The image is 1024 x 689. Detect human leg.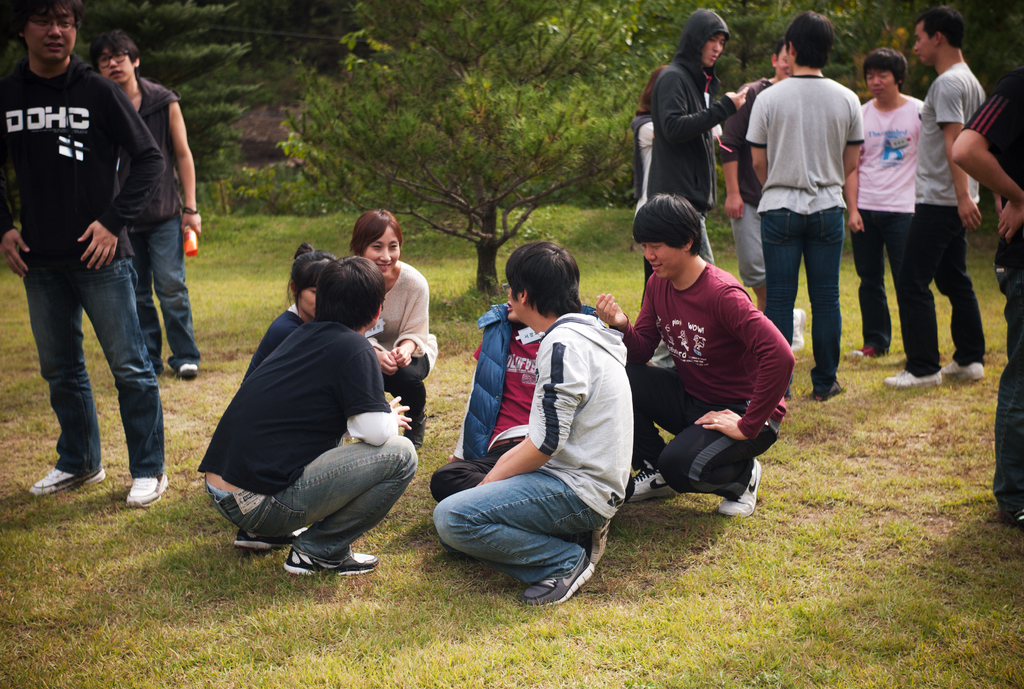
Detection: crop(661, 403, 783, 515).
